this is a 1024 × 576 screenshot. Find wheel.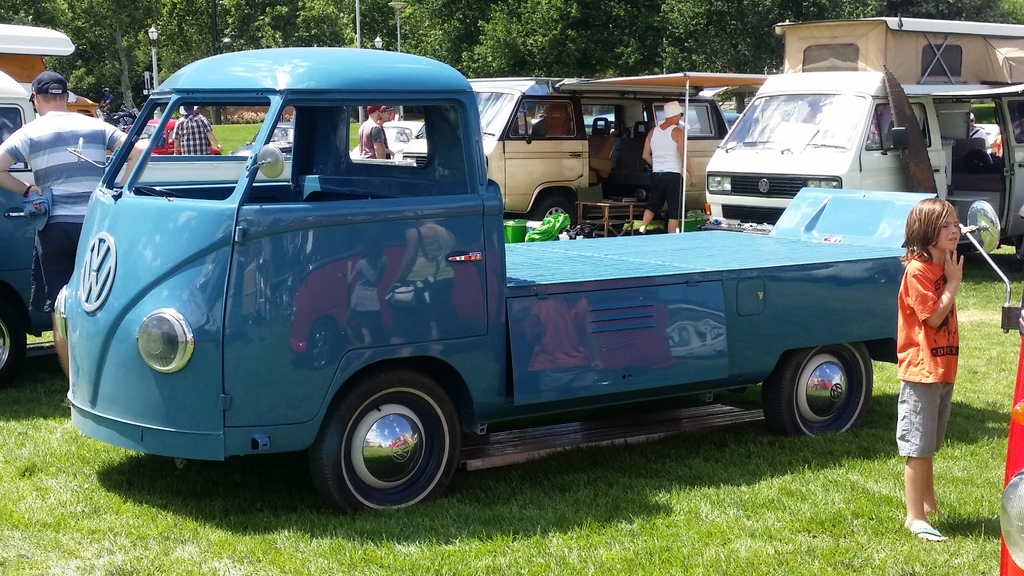
Bounding box: Rect(534, 189, 582, 228).
